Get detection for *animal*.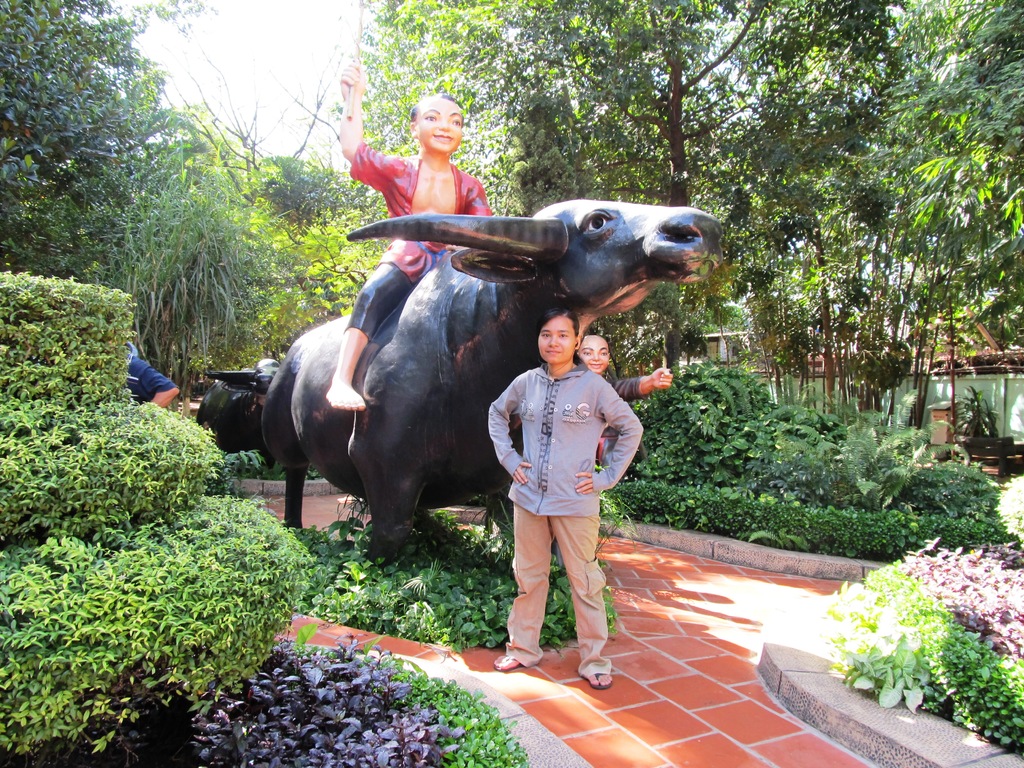
Detection: select_region(194, 356, 282, 474).
